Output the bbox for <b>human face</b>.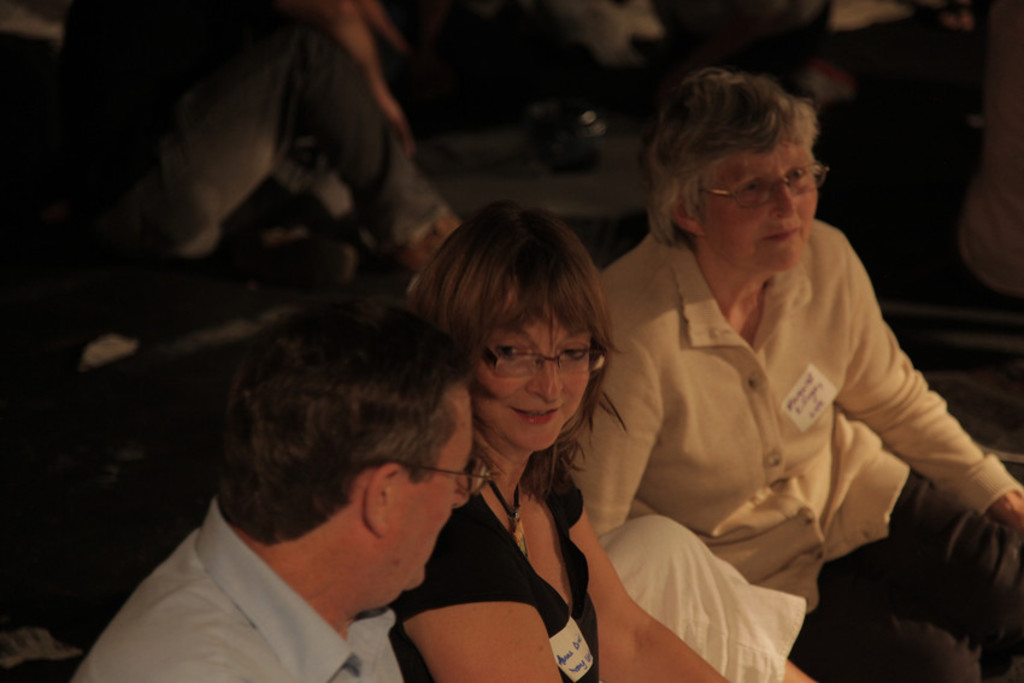
box(706, 141, 819, 265).
